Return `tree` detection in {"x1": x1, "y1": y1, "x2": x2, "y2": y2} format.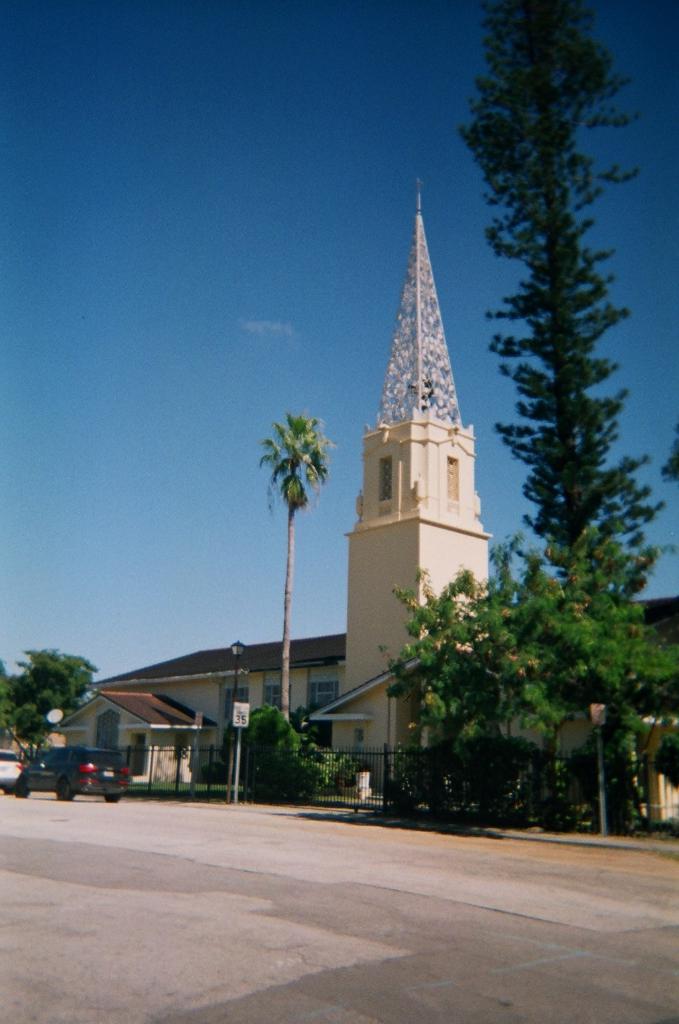
{"x1": 230, "y1": 697, "x2": 332, "y2": 809}.
